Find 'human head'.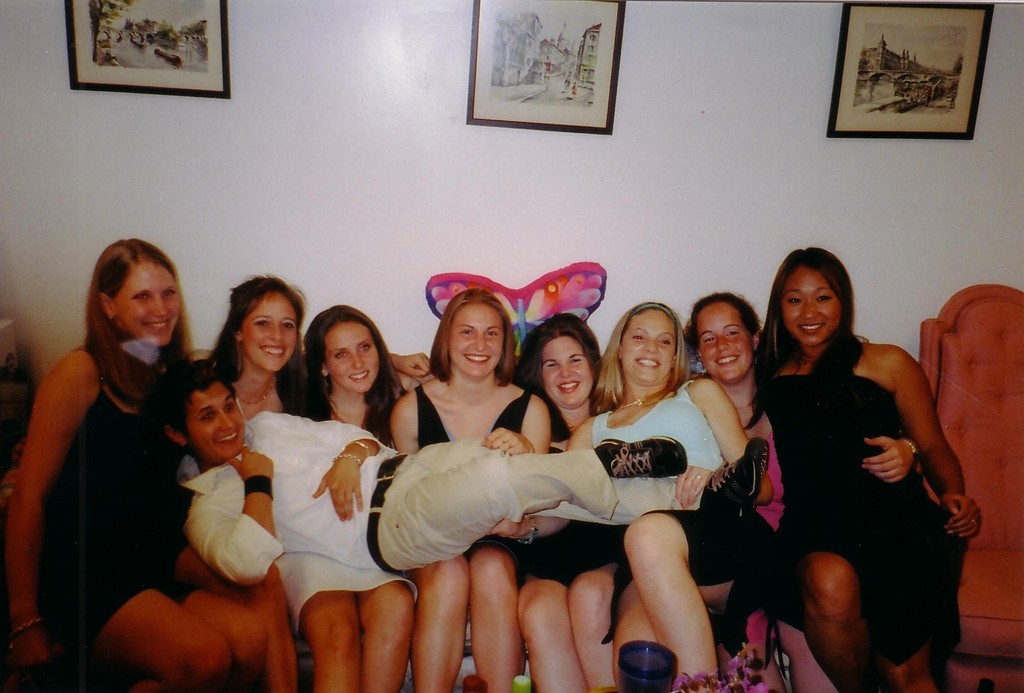
bbox=(774, 247, 867, 361).
